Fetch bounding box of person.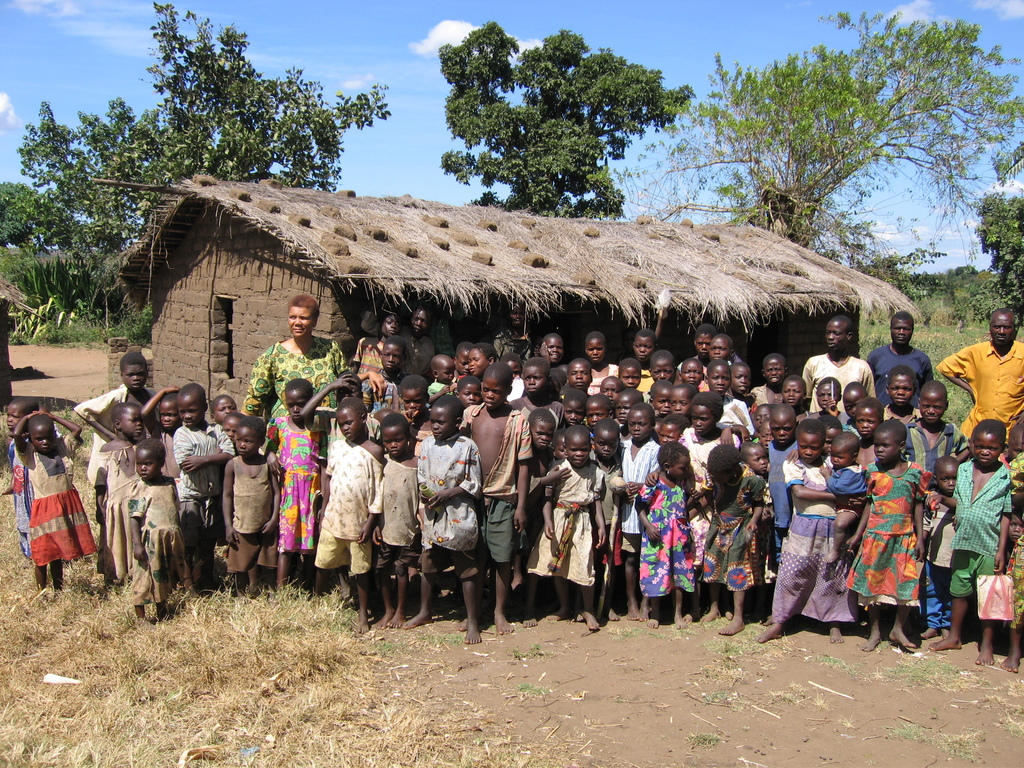
Bbox: BBox(406, 393, 484, 646).
